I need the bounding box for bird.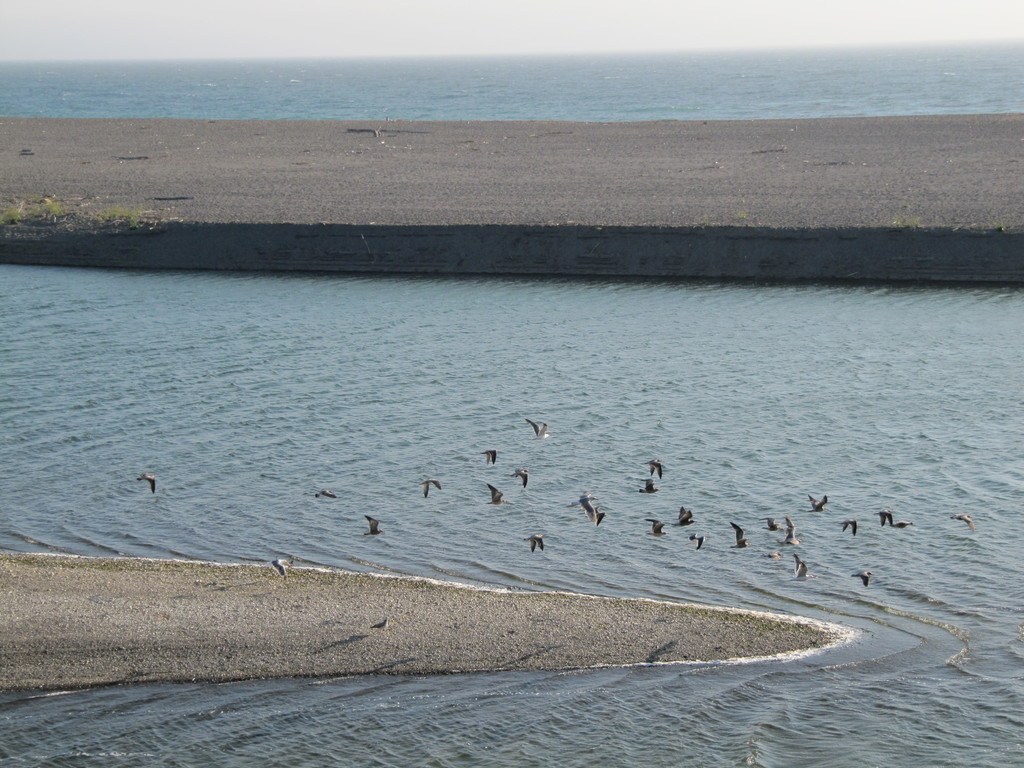
Here it is: <region>851, 571, 872, 588</region>.
